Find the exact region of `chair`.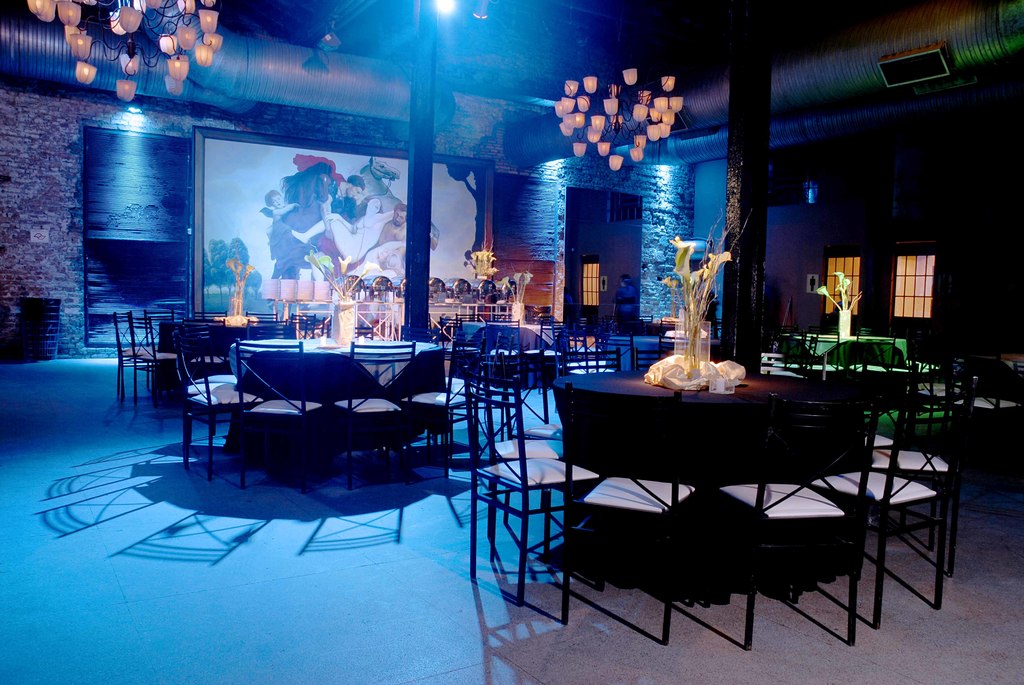
Exact region: box=[173, 333, 259, 477].
